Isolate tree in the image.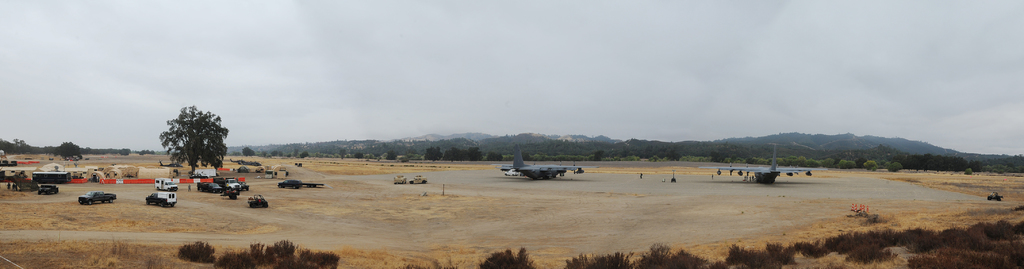
Isolated region: region(152, 96, 223, 176).
